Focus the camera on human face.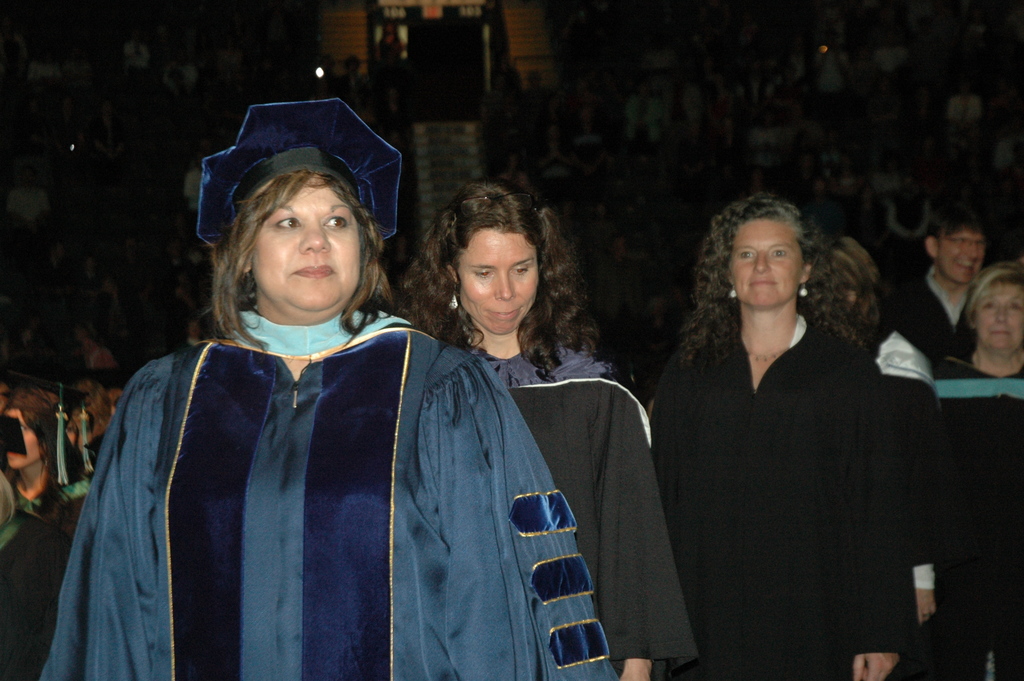
Focus region: bbox(730, 215, 799, 301).
